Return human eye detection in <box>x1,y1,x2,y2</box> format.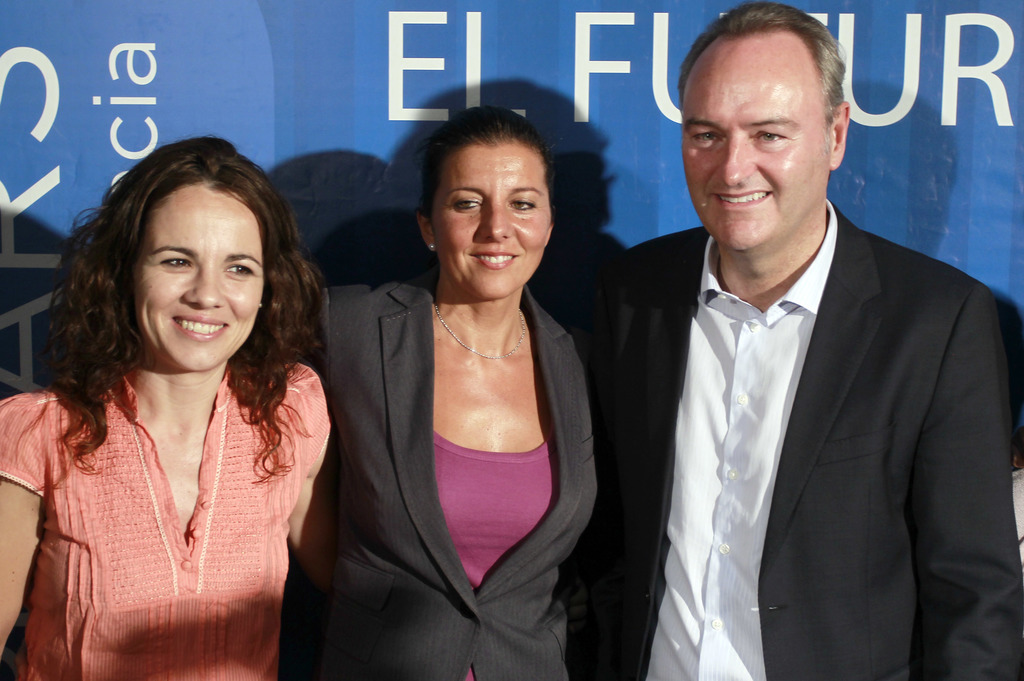
<box>449,192,490,214</box>.
